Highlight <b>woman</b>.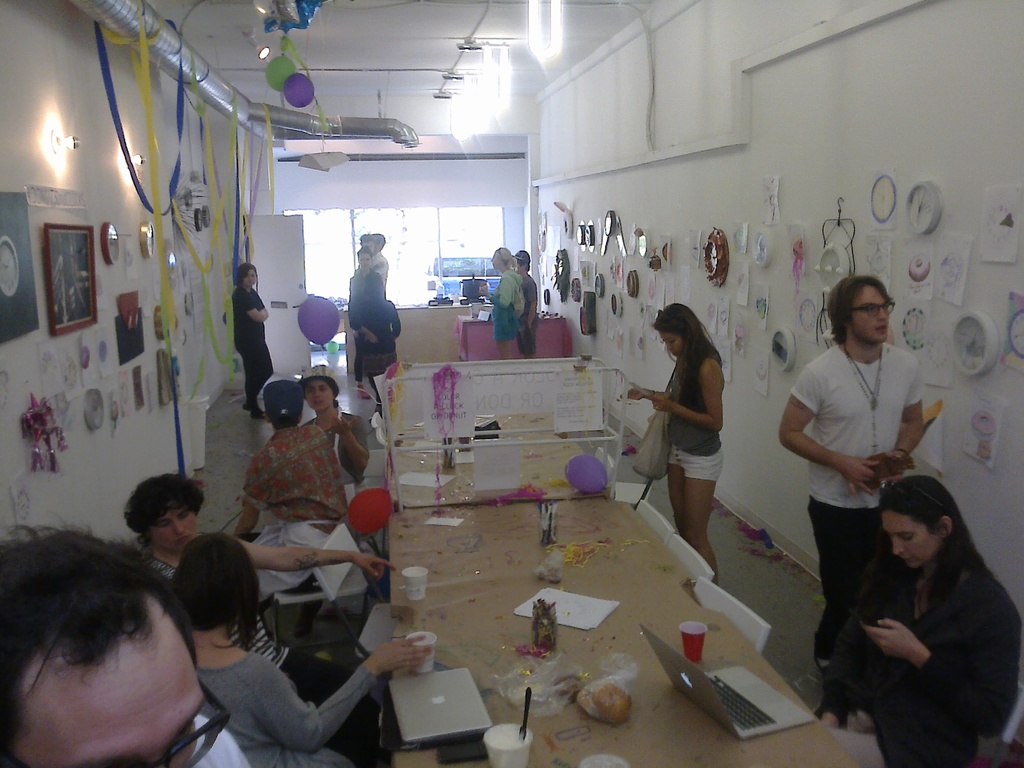
Highlighted region: {"left": 229, "top": 266, "right": 277, "bottom": 425}.
